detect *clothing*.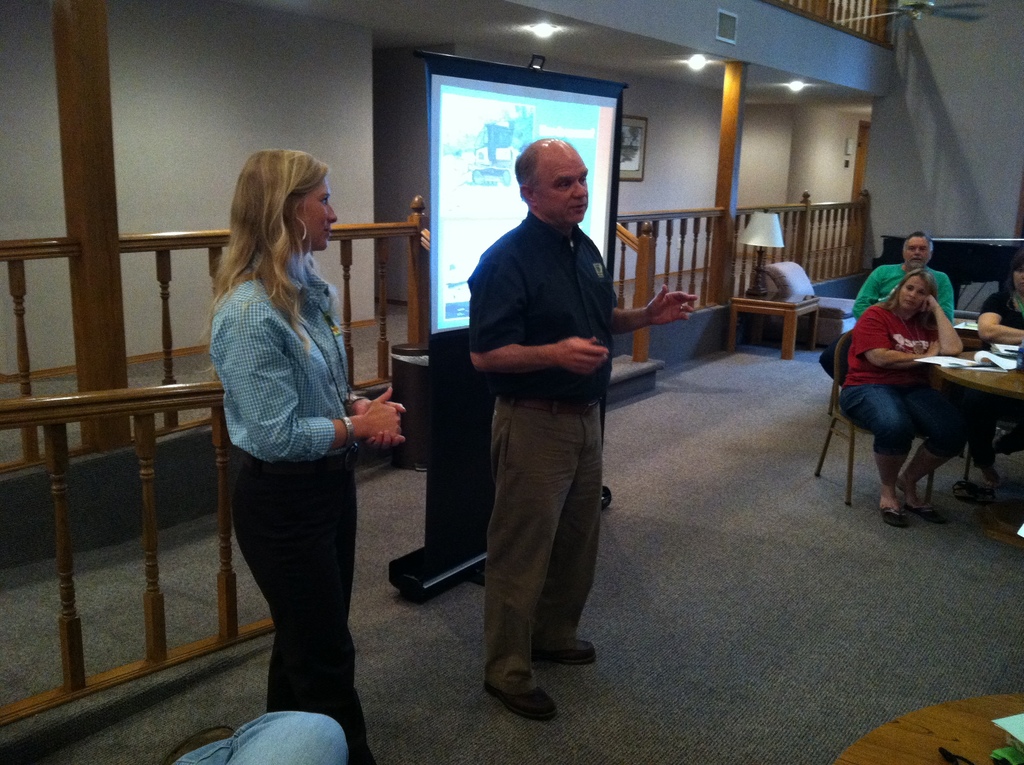
Detected at l=471, t=216, r=618, b=695.
